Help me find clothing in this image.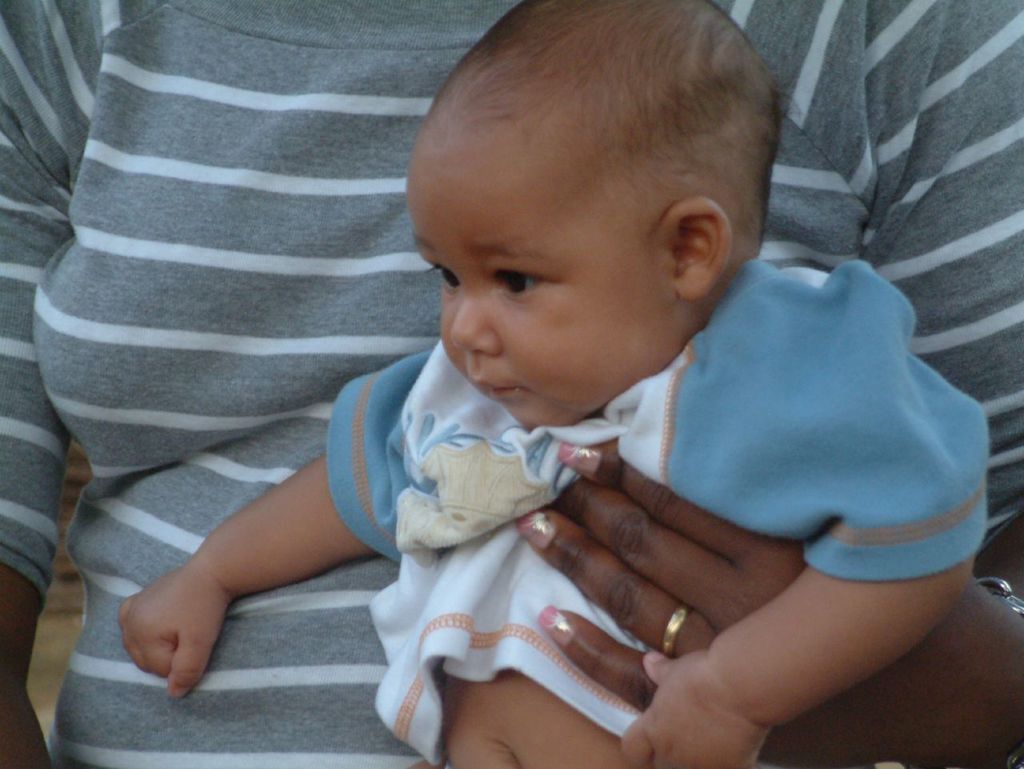
Found it: detection(0, 0, 1023, 768).
